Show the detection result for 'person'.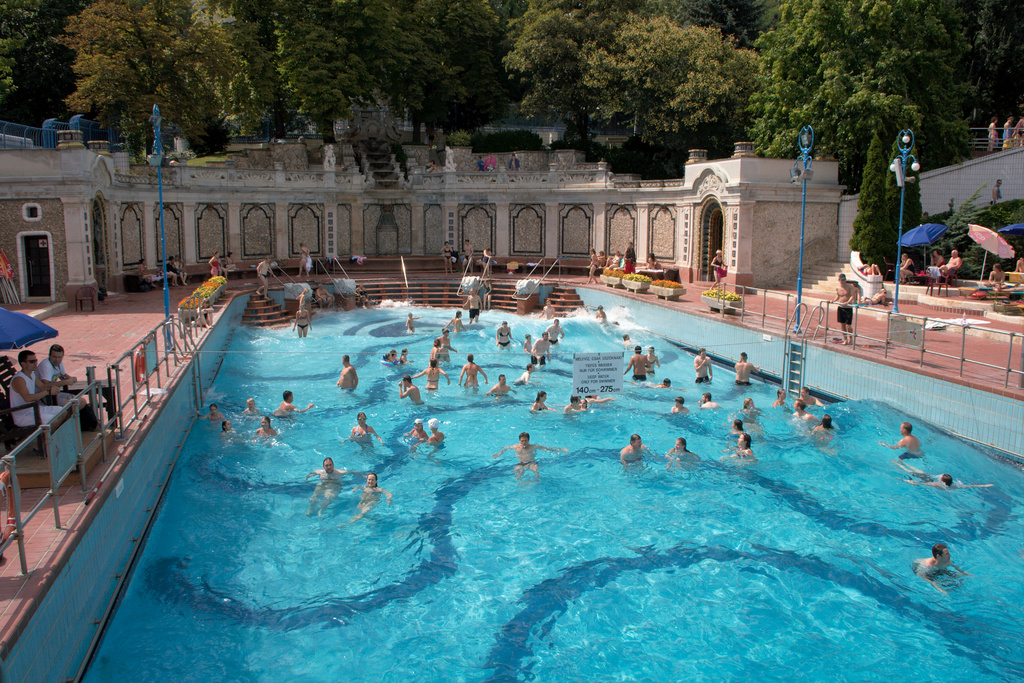
(x1=927, y1=250, x2=961, y2=276).
